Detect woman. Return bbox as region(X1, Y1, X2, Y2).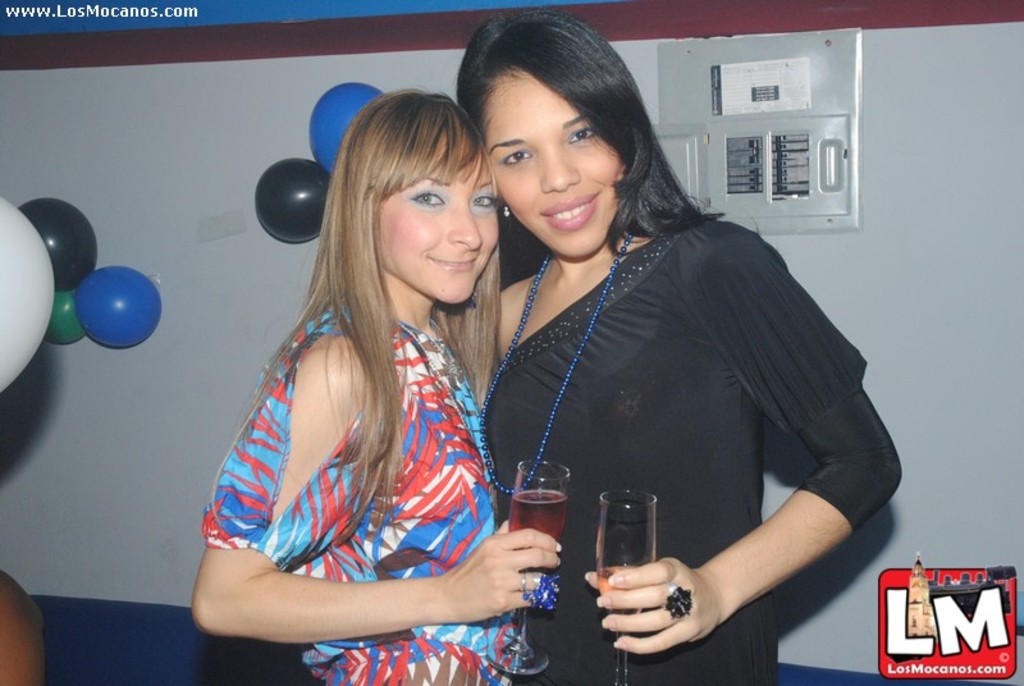
region(192, 82, 572, 685).
